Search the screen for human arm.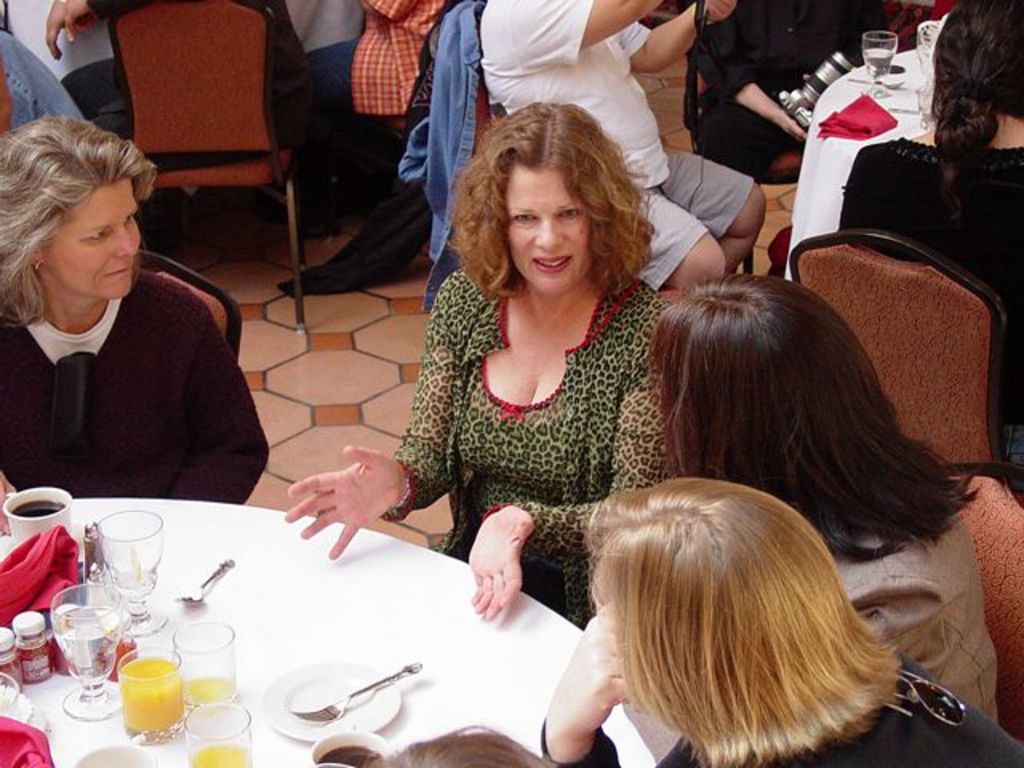
Found at left=541, top=622, right=634, bottom=766.
